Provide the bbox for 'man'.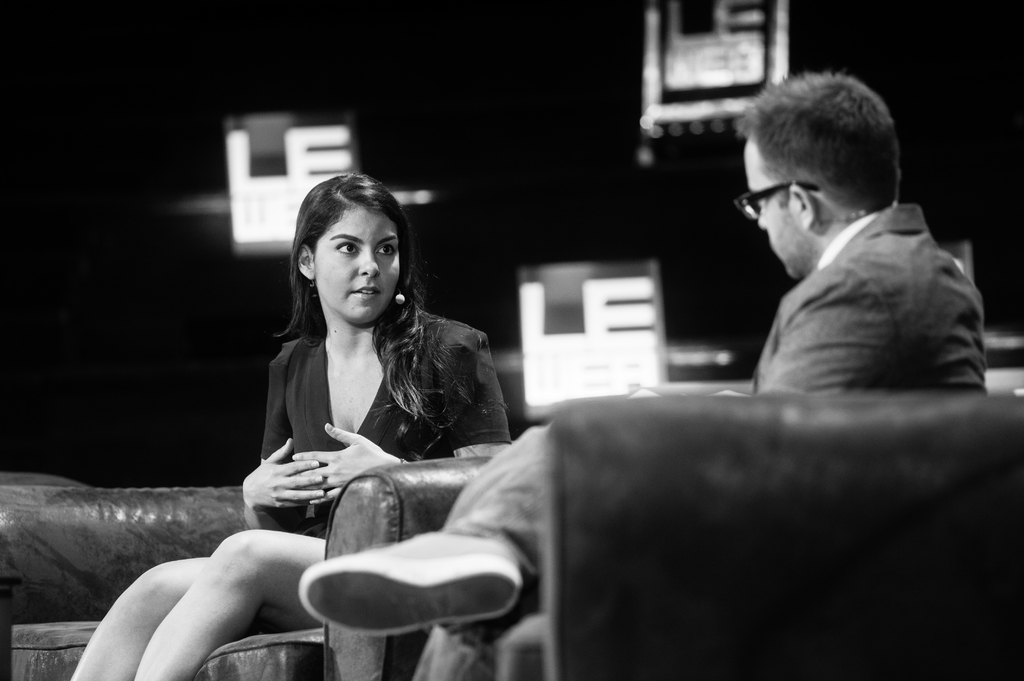
{"left": 298, "top": 71, "right": 987, "bottom": 680}.
